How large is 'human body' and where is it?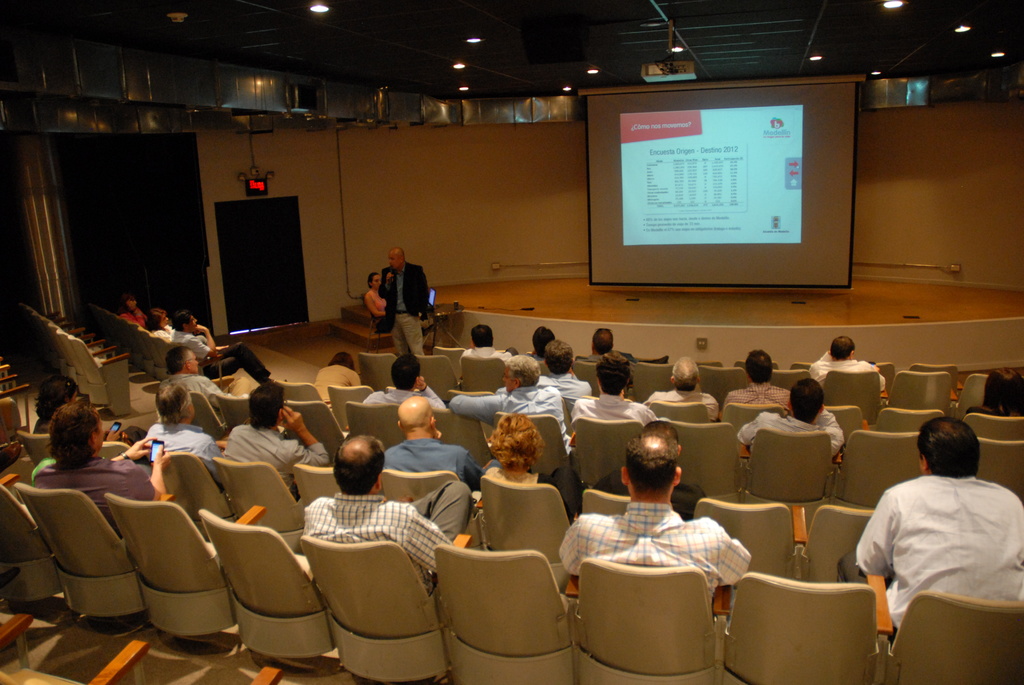
Bounding box: (146,312,171,340).
